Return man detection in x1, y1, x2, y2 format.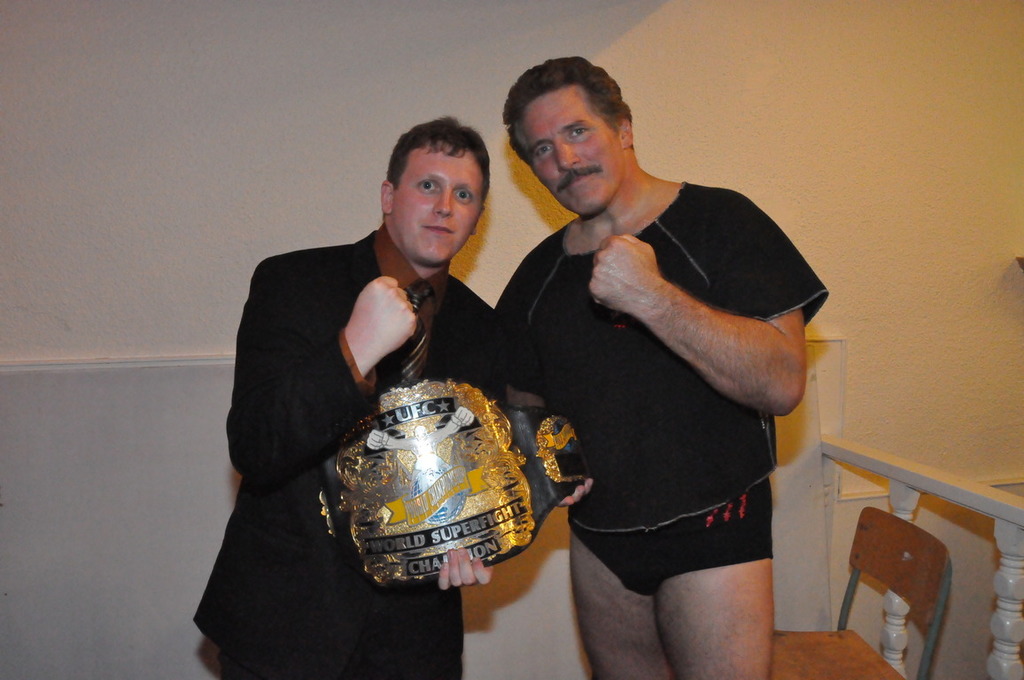
191, 119, 497, 679.
